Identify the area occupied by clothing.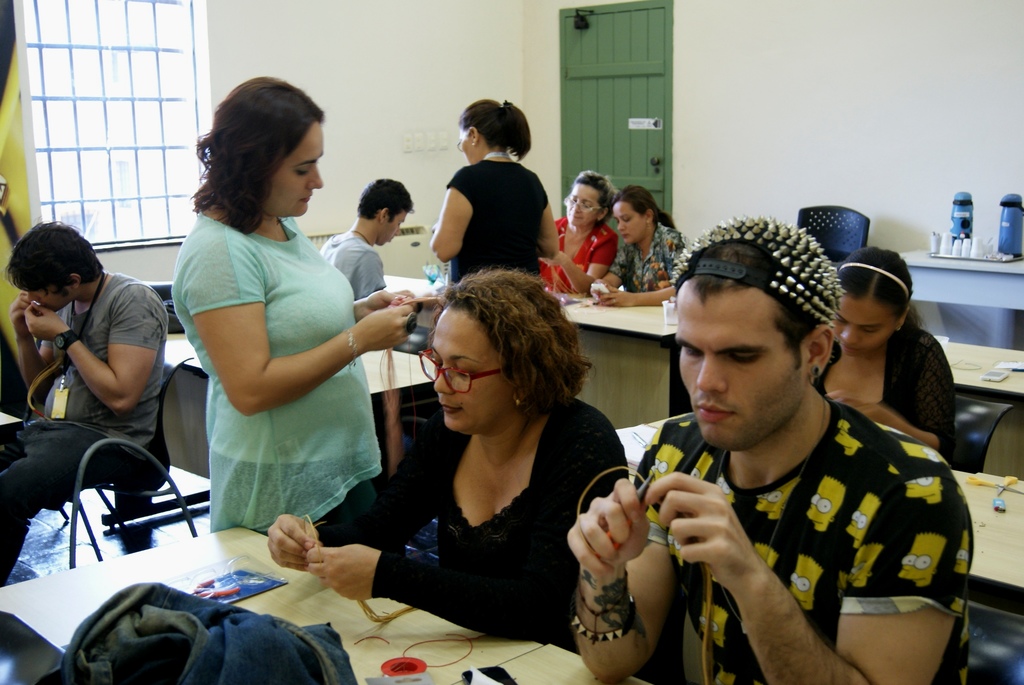
Area: [607,213,691,286].
